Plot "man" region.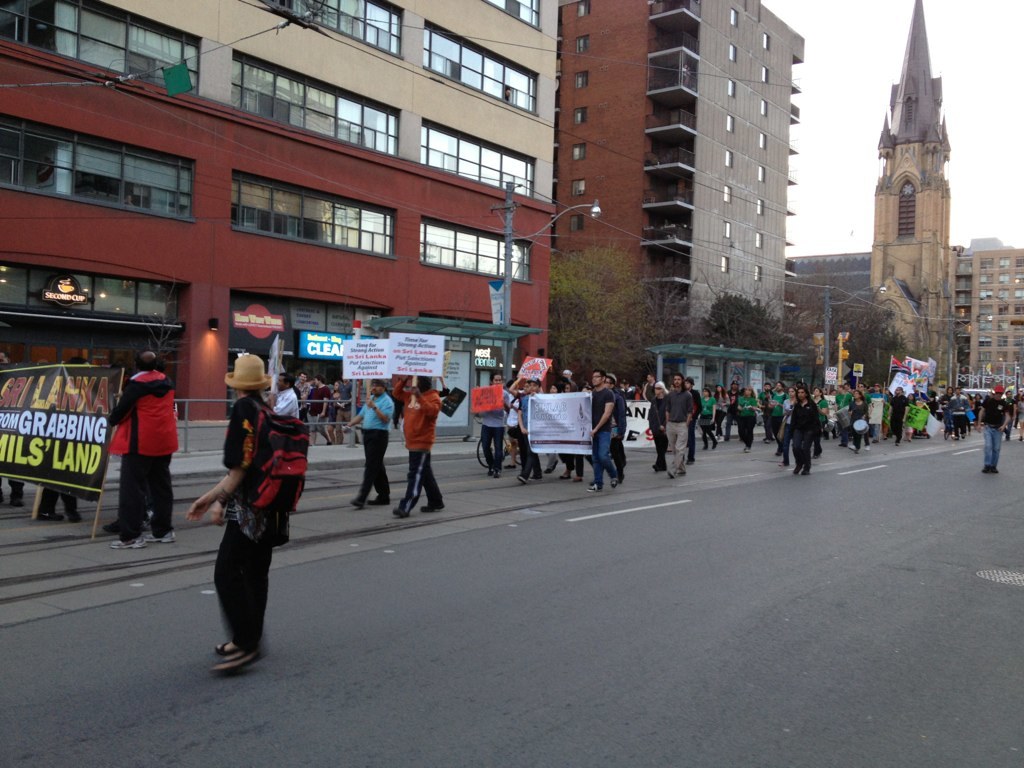
Plotted at (980,382,1011,474).
